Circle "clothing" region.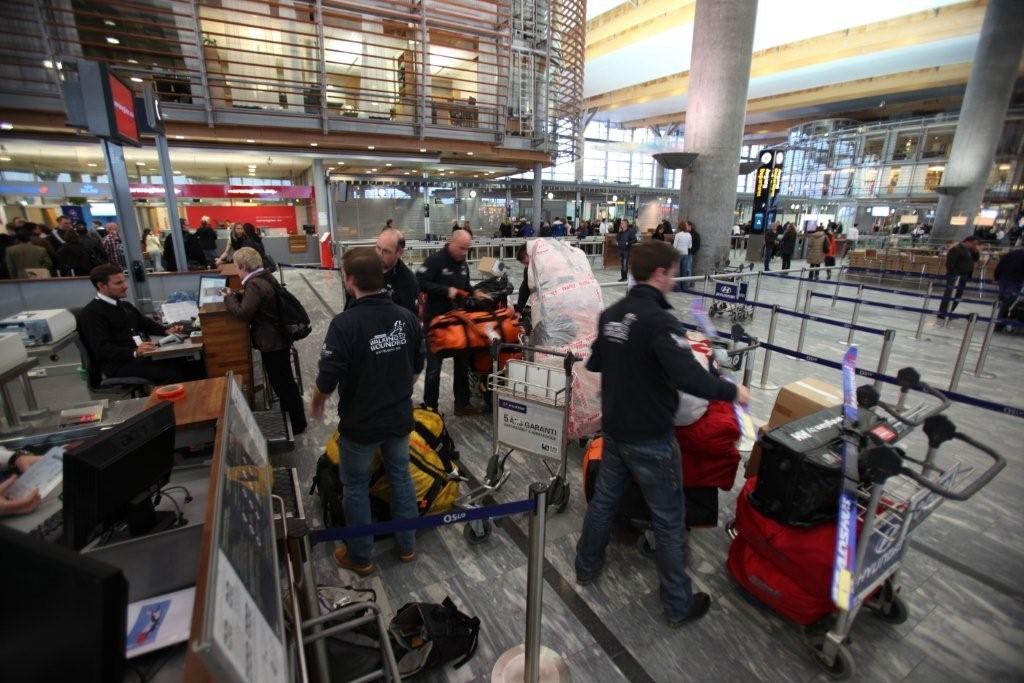
Region: l=320, t=291, r=422, b=436.
